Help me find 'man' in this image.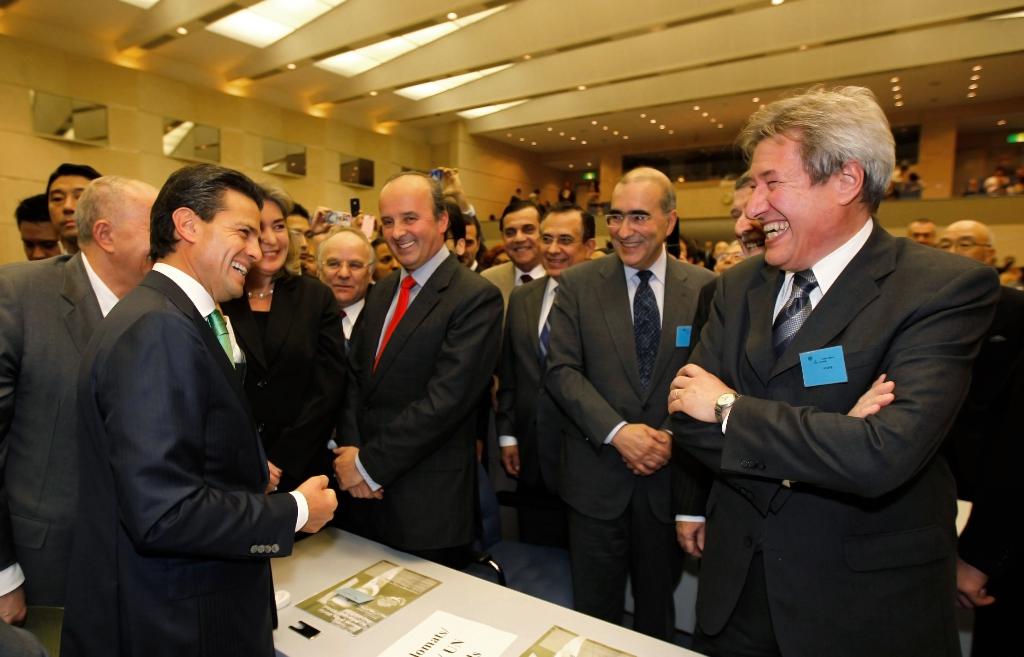
Found it: bbox(483, 202, 548, 291).
